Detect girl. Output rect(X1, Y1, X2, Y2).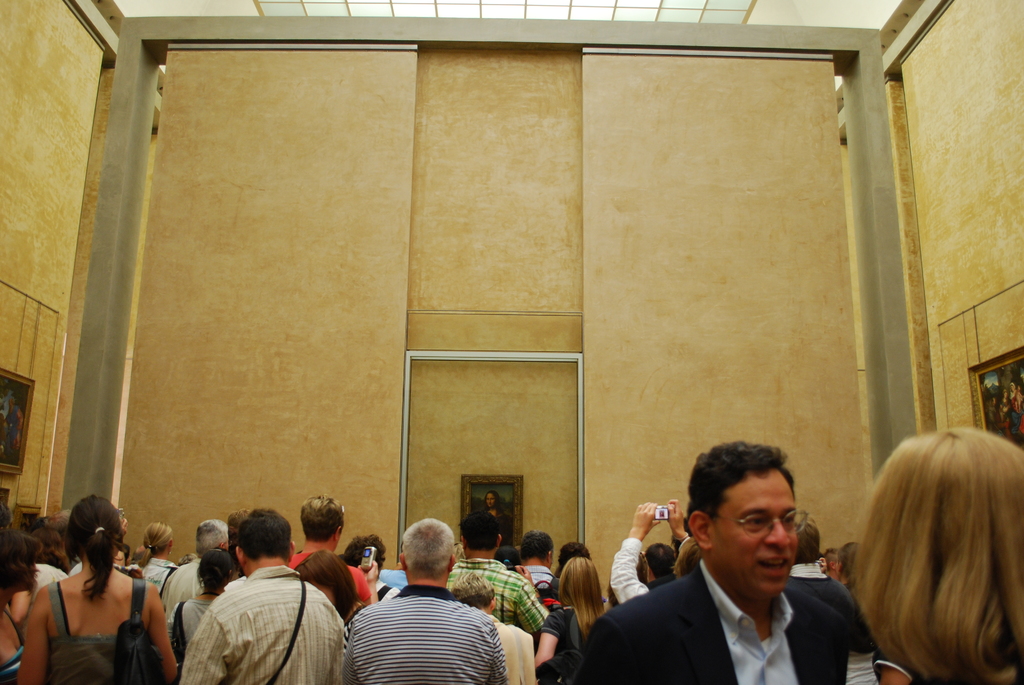
rect(17, 507, 180, 684).
